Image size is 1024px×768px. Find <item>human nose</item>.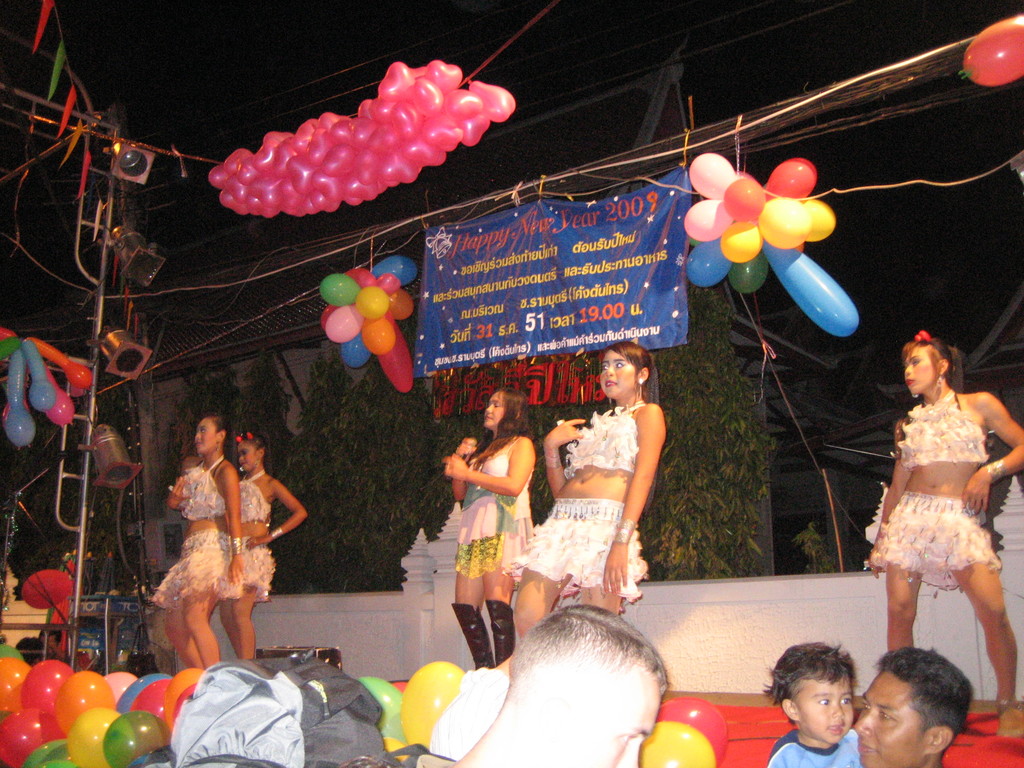
rect(194, 431, 201, 440).
